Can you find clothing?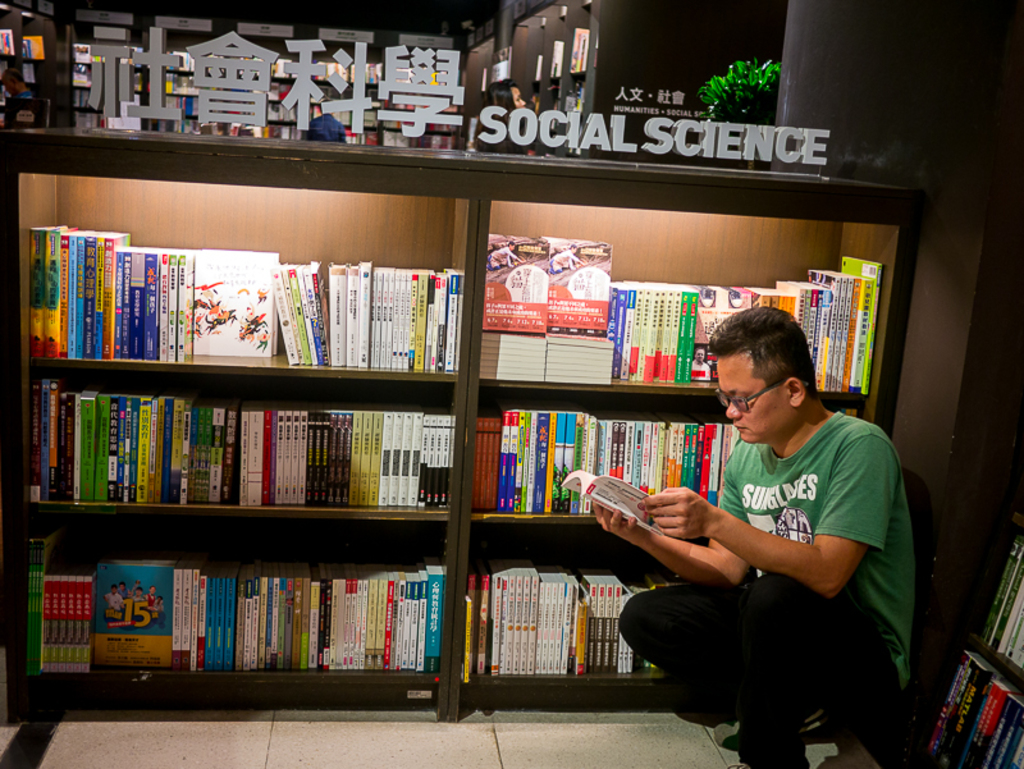
Yes, bounding box: [left=590, top=306, right=913, bottom=765].
